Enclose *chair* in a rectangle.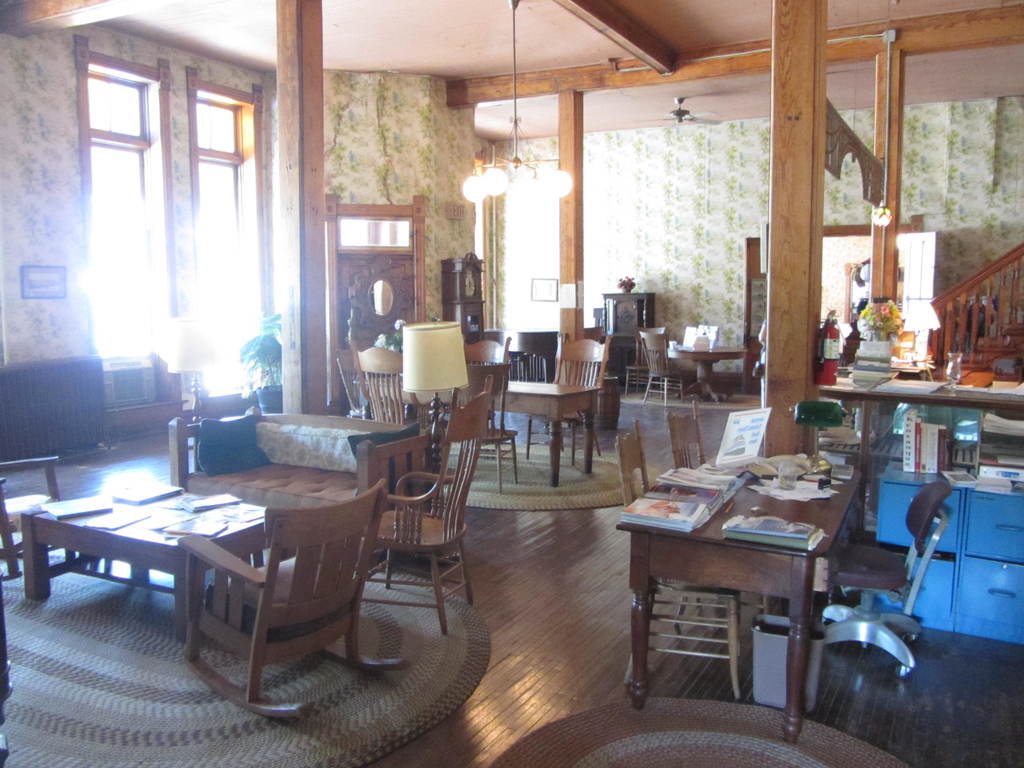
447 359 523 492.
